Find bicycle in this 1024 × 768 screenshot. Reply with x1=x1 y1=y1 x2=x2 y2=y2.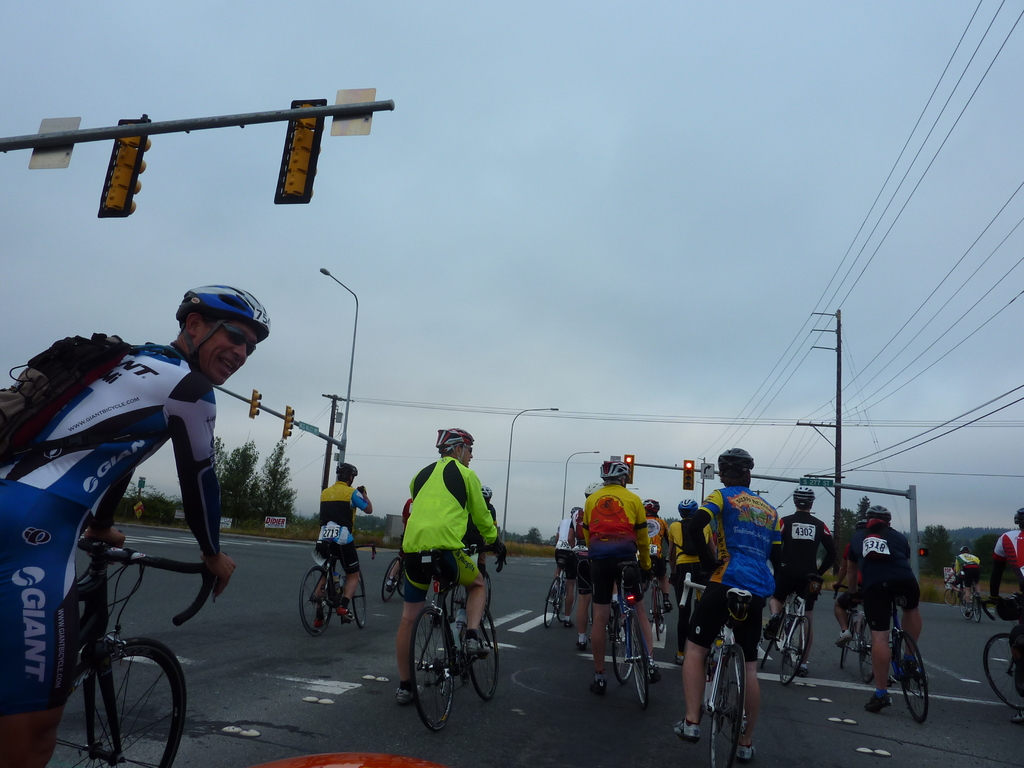
x1=300 y1=540 x2=378 y2=639.
